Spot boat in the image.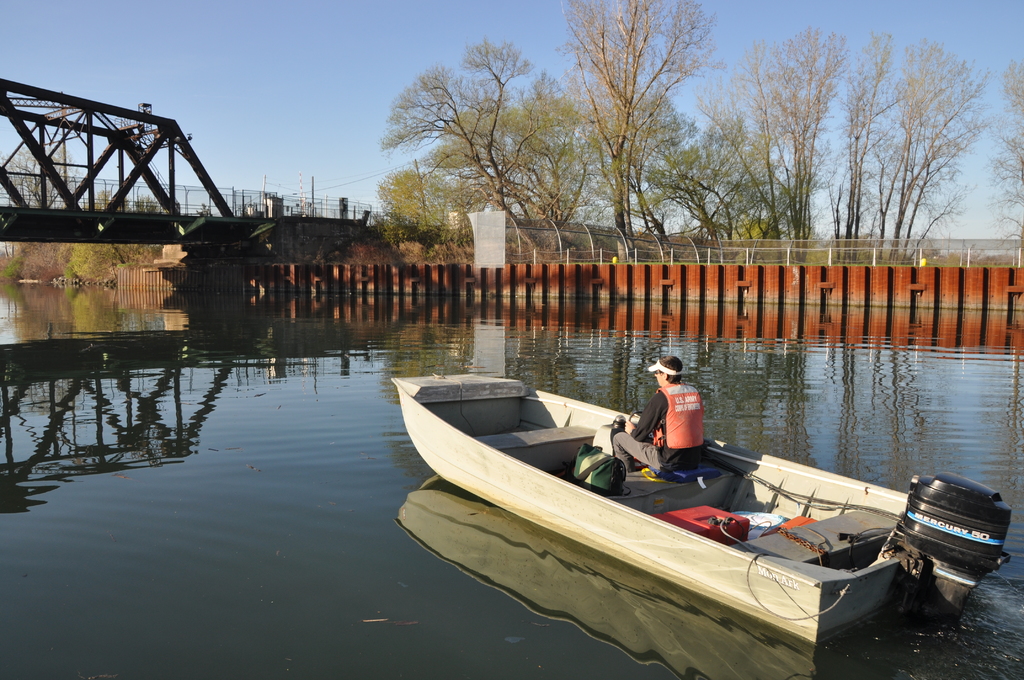
boat found at select_region(389, 352, 1023, 644).
